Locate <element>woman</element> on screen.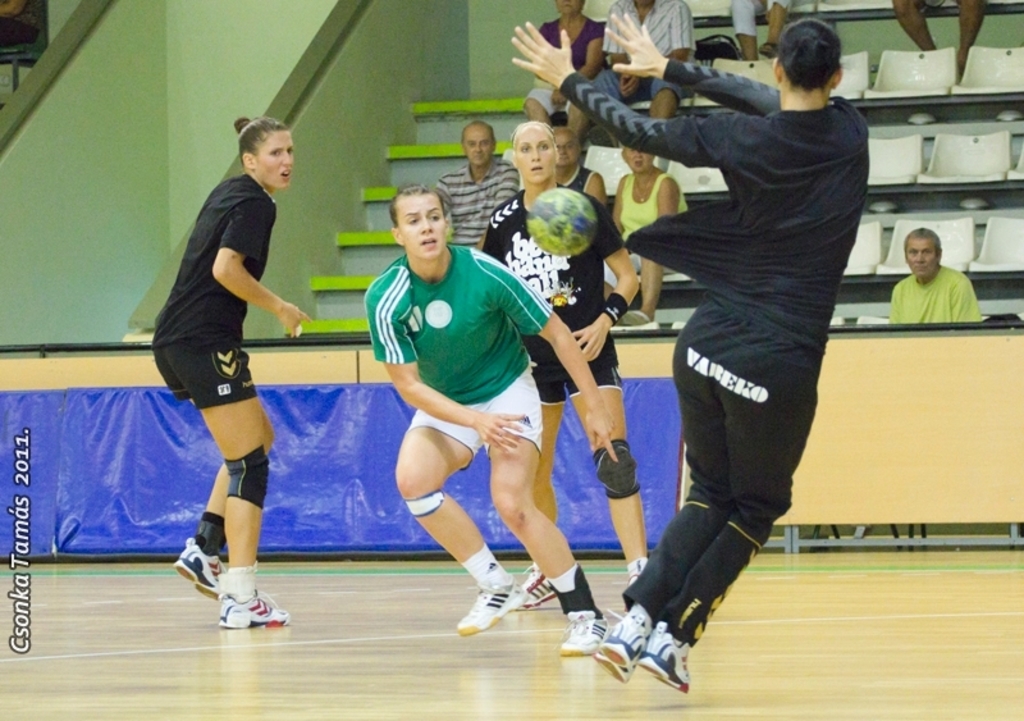
On screen at x1=521, y1=0, x2=604, y2=132.
